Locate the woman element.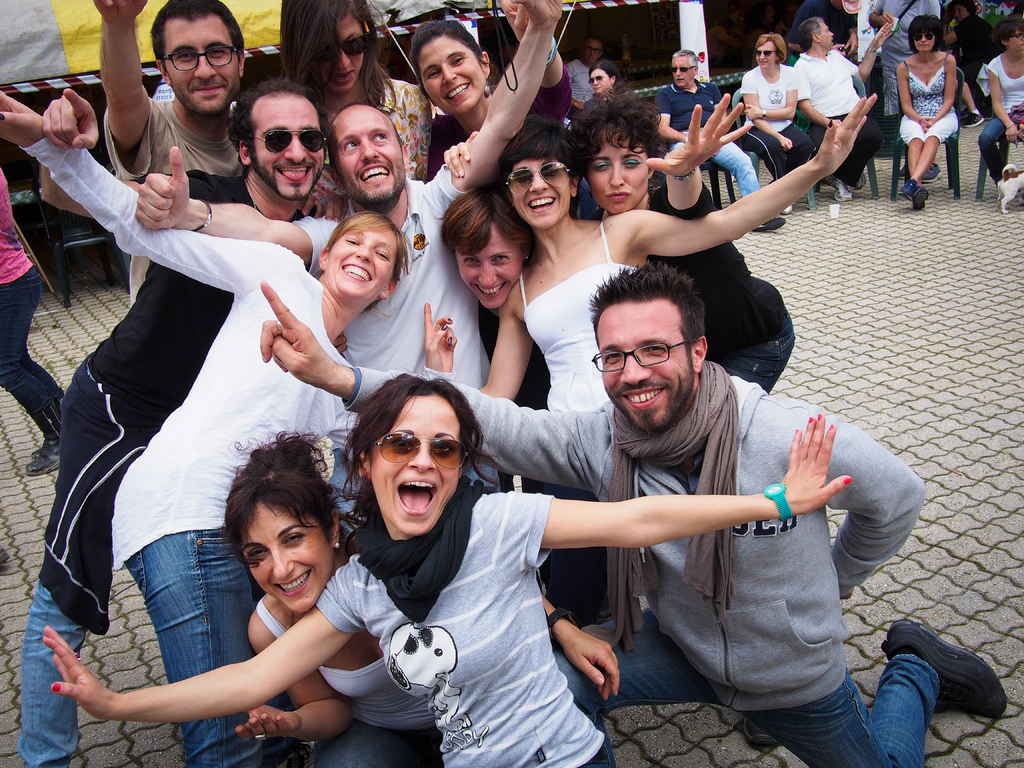
Element bbox: locate(740, 31, 815, 214).
